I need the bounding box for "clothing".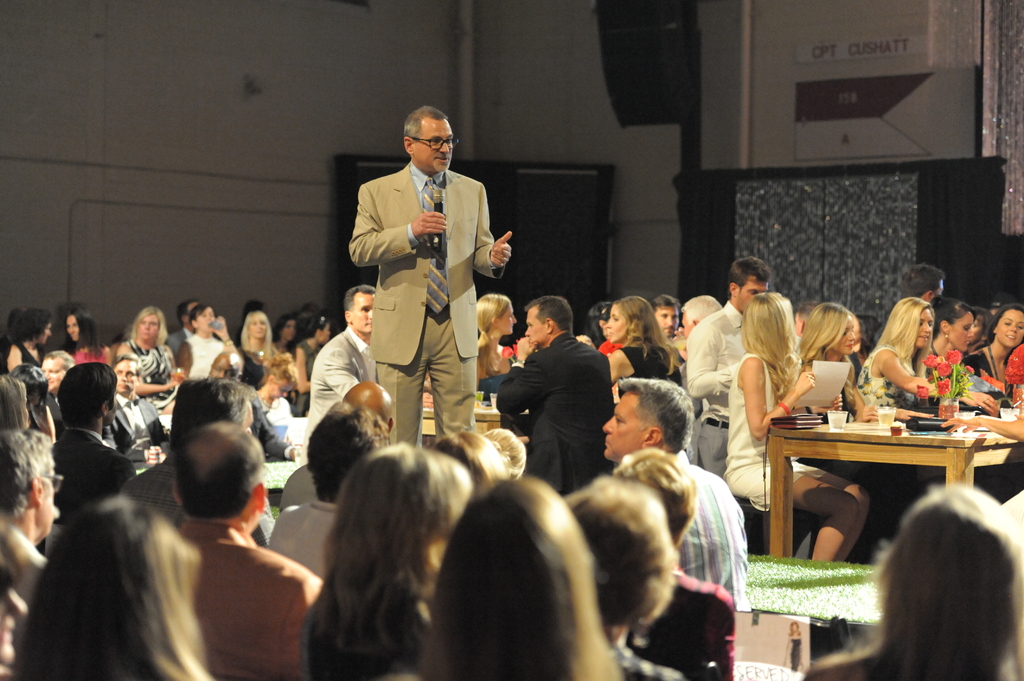
Here it is: left=1000, top=486, right=1023, bottom=549.
